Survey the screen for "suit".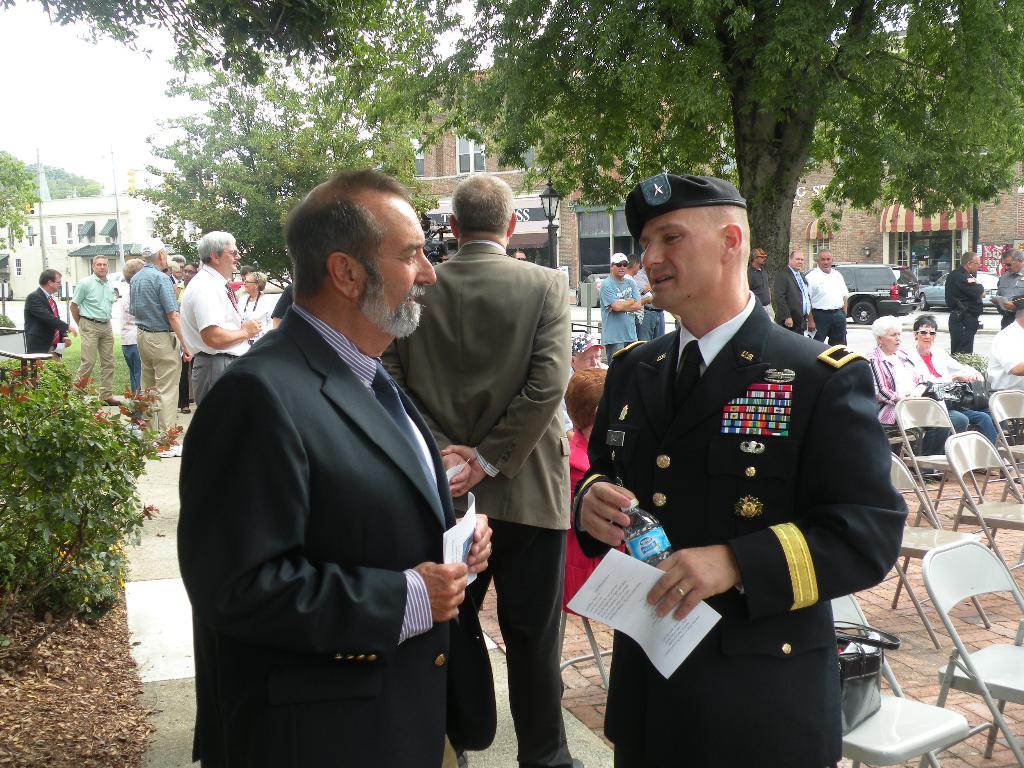
Survey found: [x1=160, y1=216, x2=490, y2=750].
